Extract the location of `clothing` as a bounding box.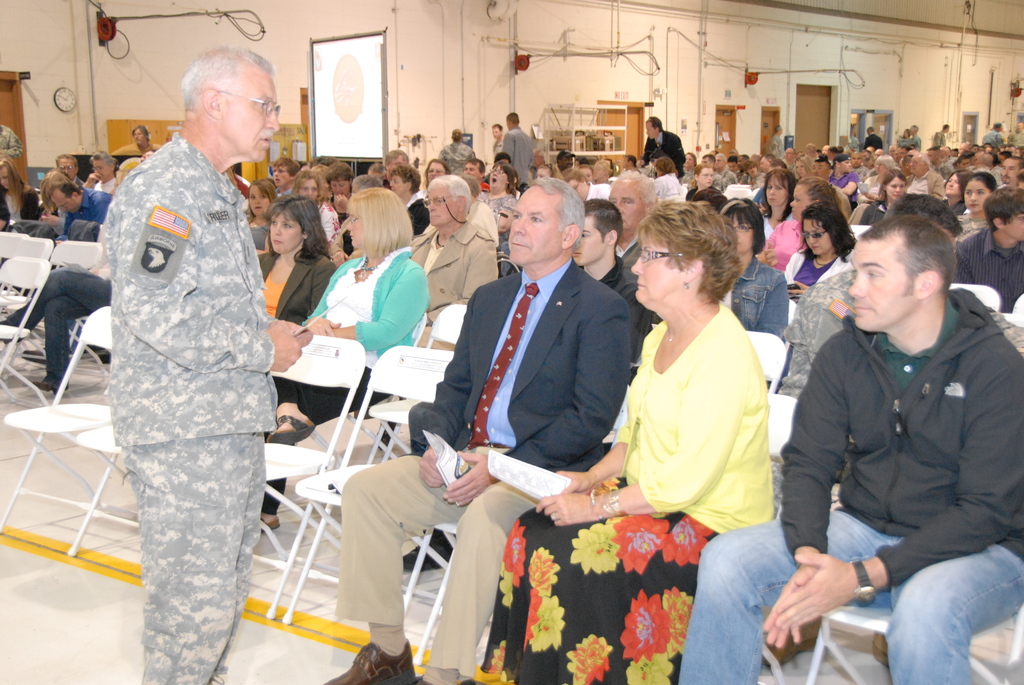
[x1=271, y1=243, x2=430, y2=429].
